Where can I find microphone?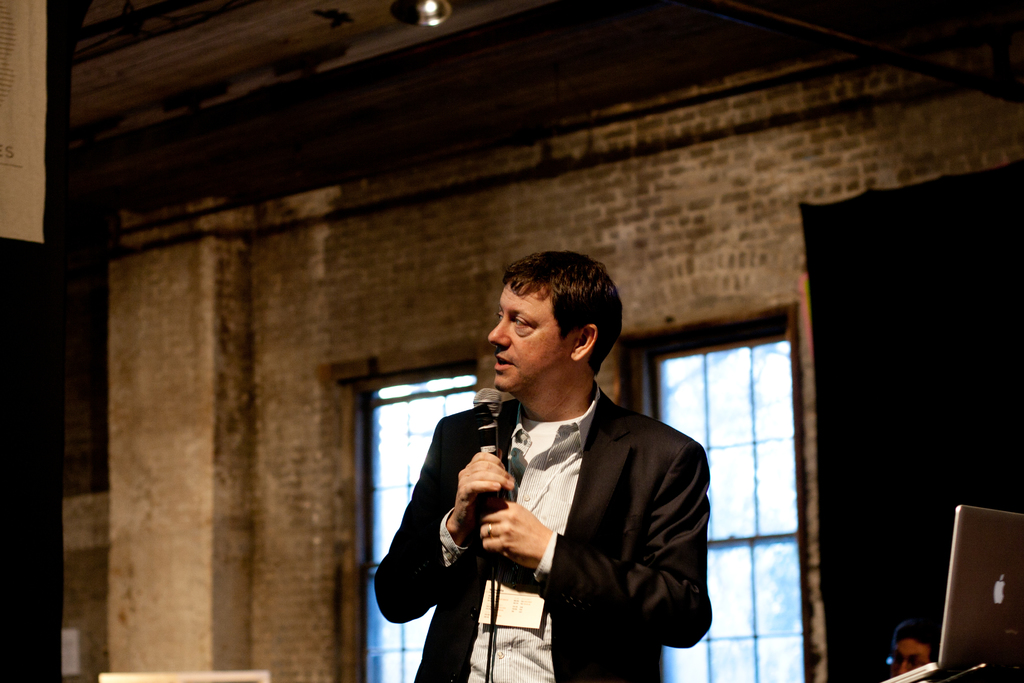
You can find it at 465 383 511 550.
